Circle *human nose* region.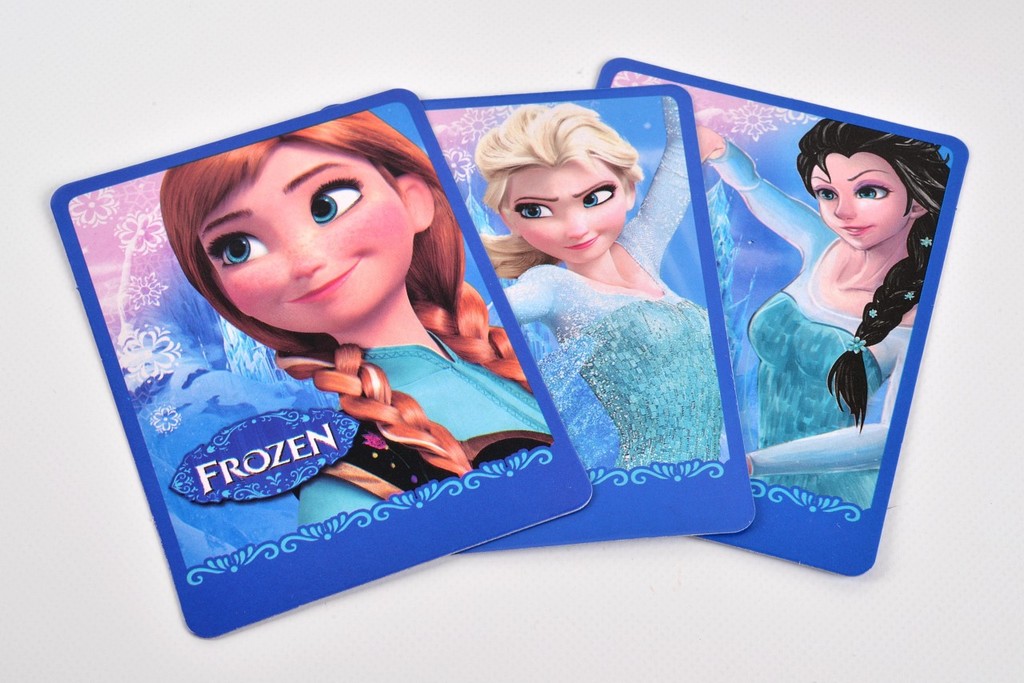
Region: left=560, top=214, right=586, bottom=238.
